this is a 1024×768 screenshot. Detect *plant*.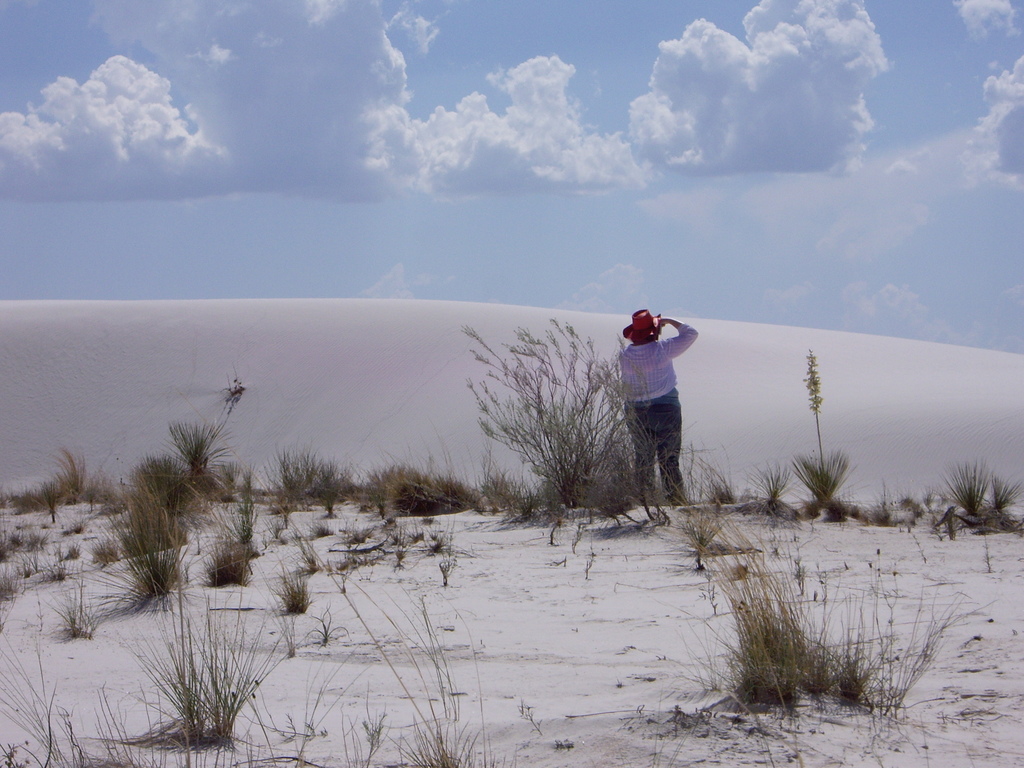
856, 481, 932, 534.
